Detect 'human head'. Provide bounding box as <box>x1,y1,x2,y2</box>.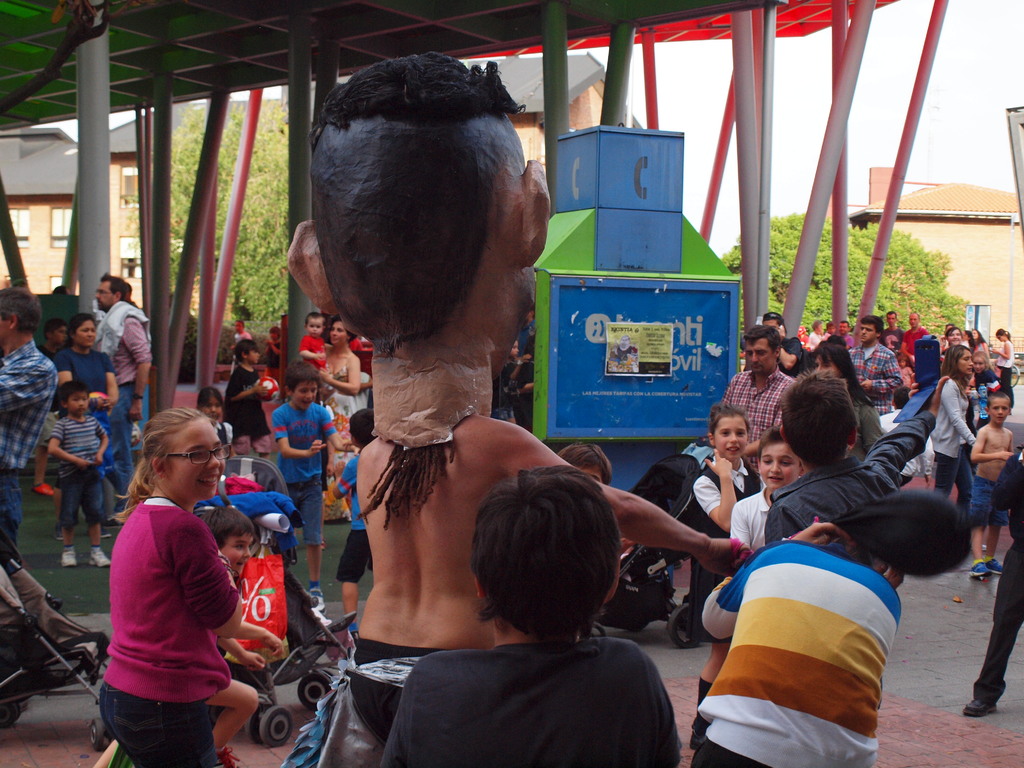
<box>762,426,804,490</box>.
